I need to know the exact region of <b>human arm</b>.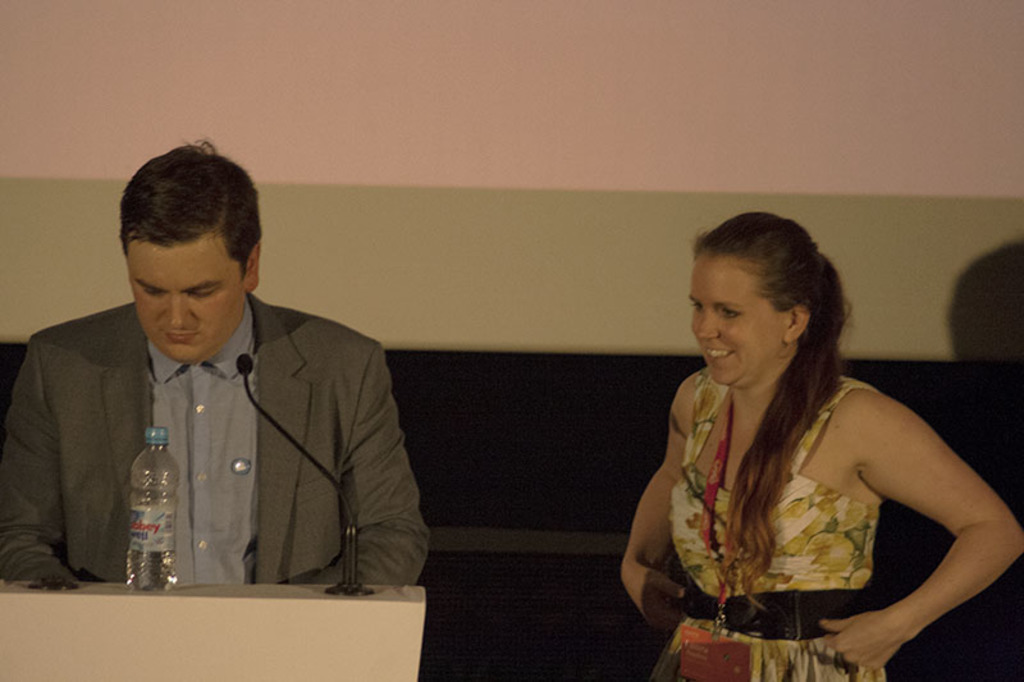
Region: box=[301, 342, 431, 586].
